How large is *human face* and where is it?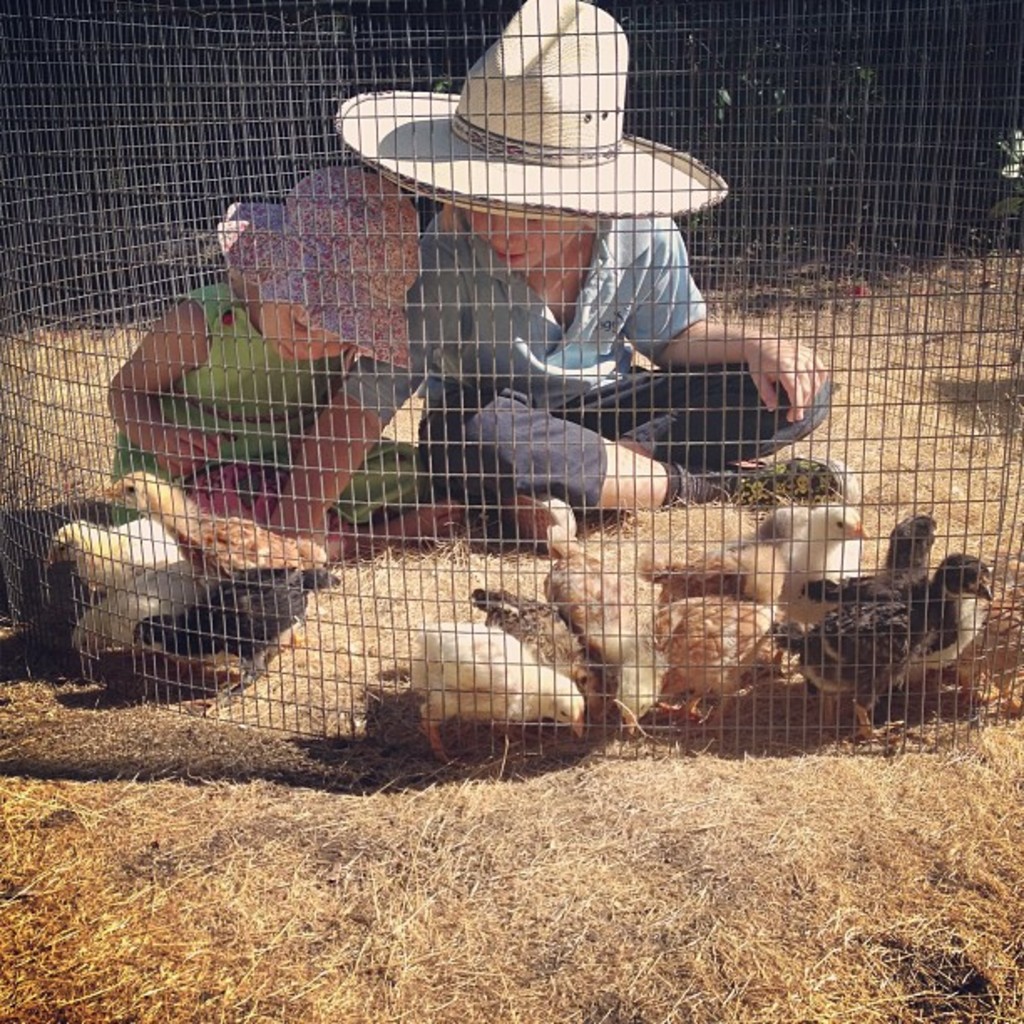
Bounding box: rect(460, 212, 576, 269).
